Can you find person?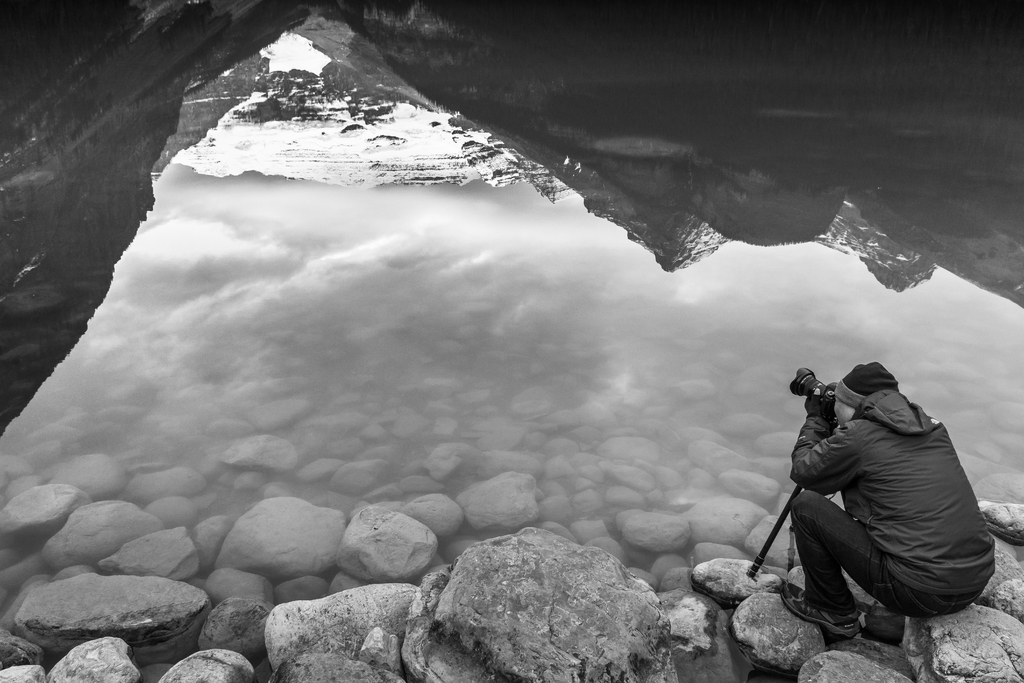
Yes, bounding box: x1=786 y1=358 x2=1003 y2=656.
